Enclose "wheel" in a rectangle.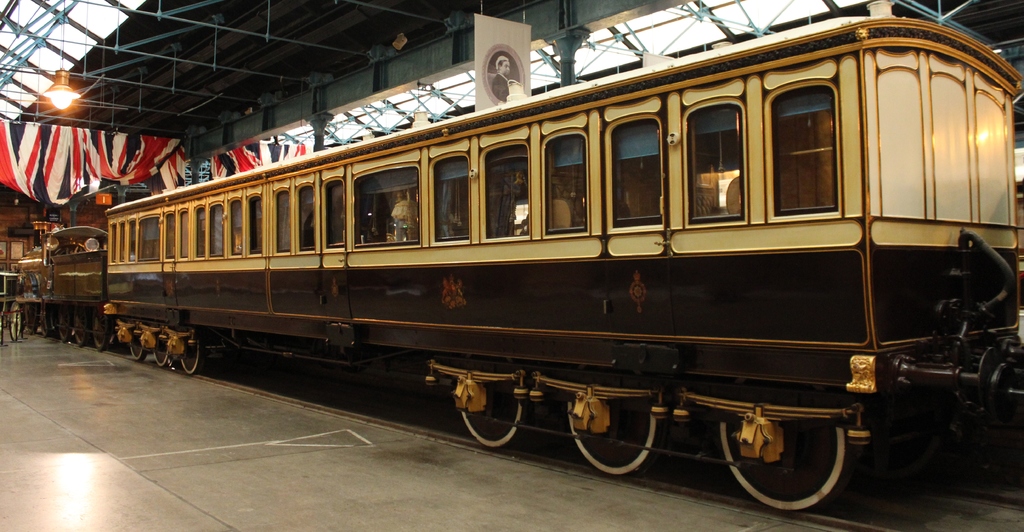
[23, 301, 39, 333].
